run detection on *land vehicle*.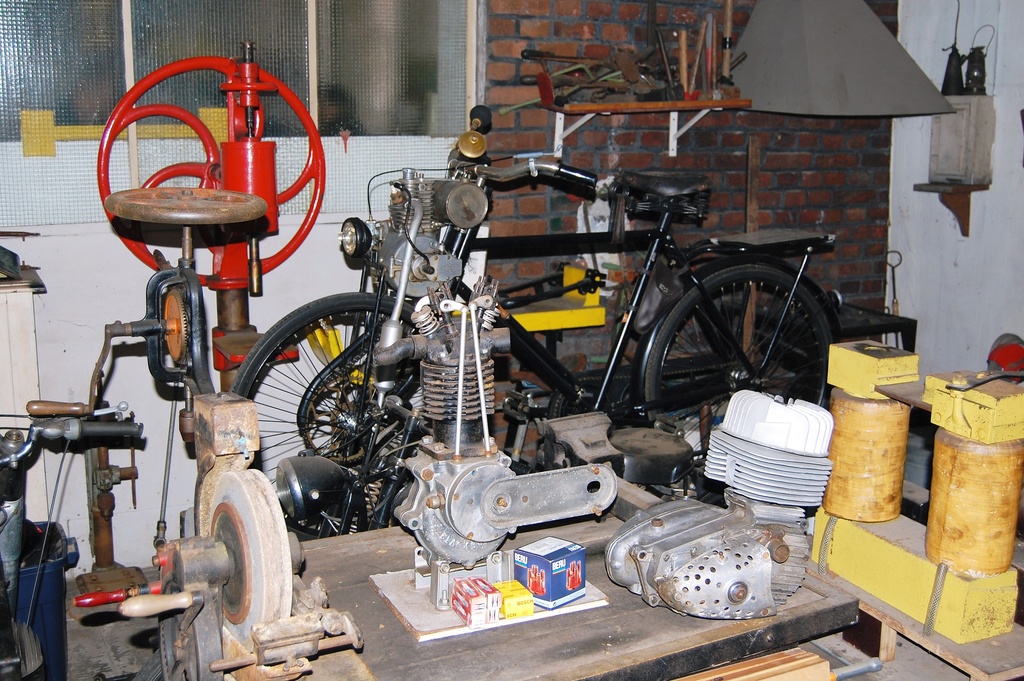
Result: <box>241,107,838,523</box>.
